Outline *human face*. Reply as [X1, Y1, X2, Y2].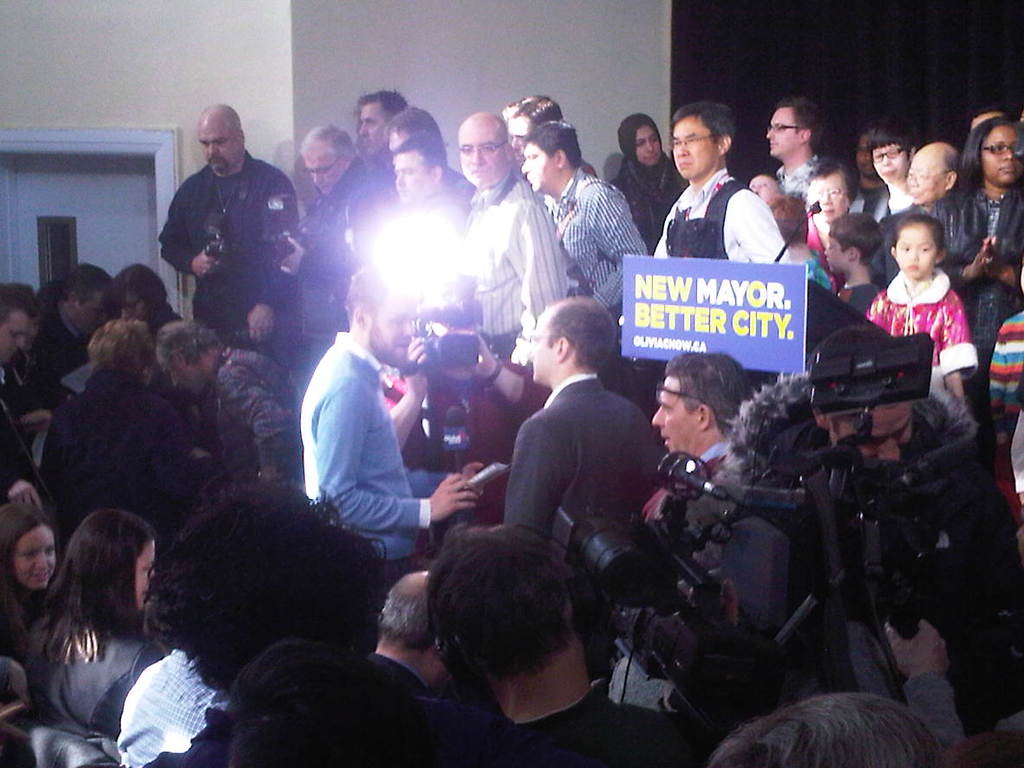
[298, 137, 345, 195].
